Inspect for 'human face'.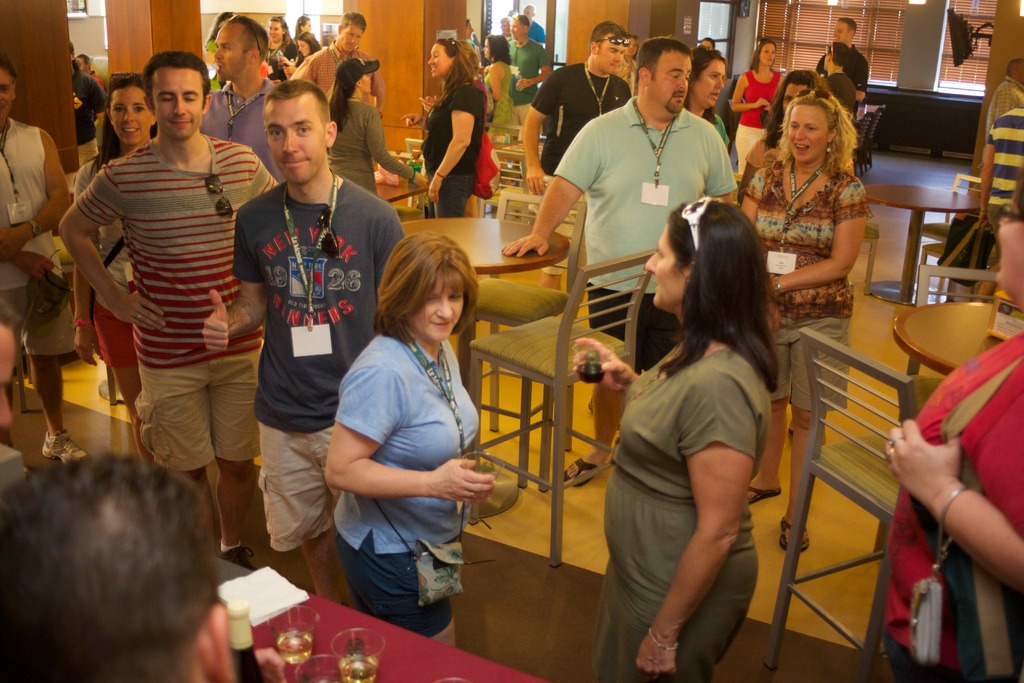
Inspection: (112,92,150,149).
